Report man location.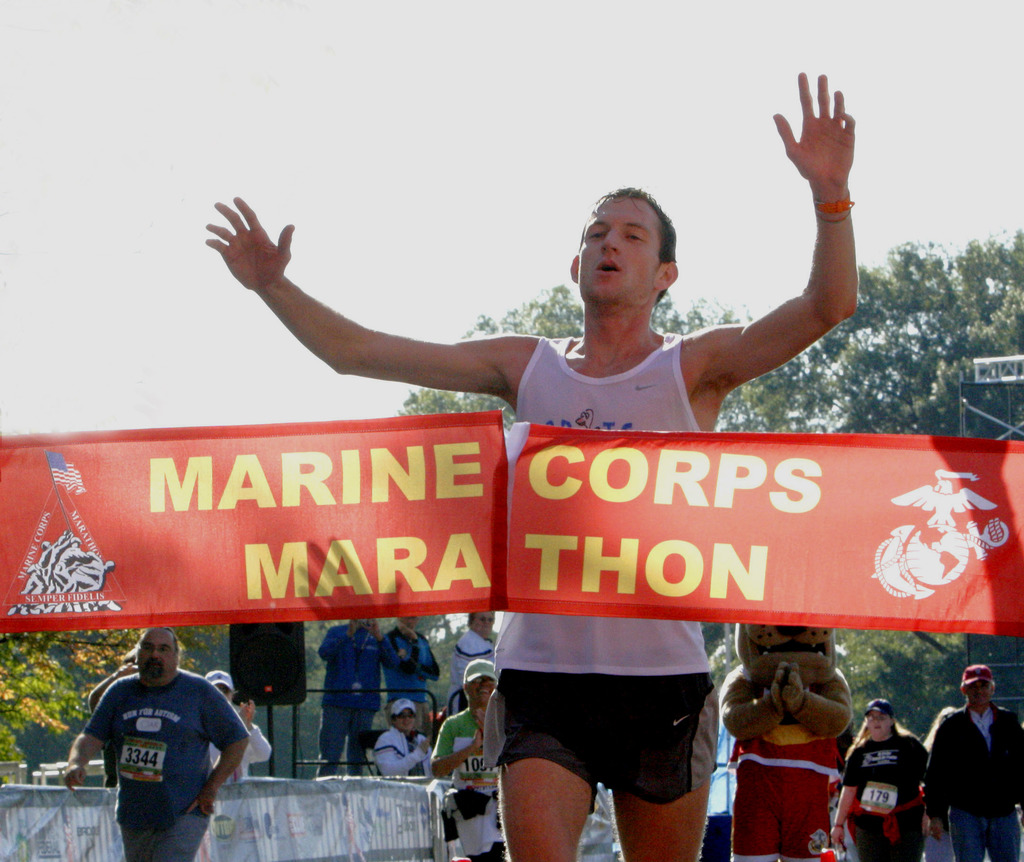
Report: bbox=(439, 608, 507, 745).
